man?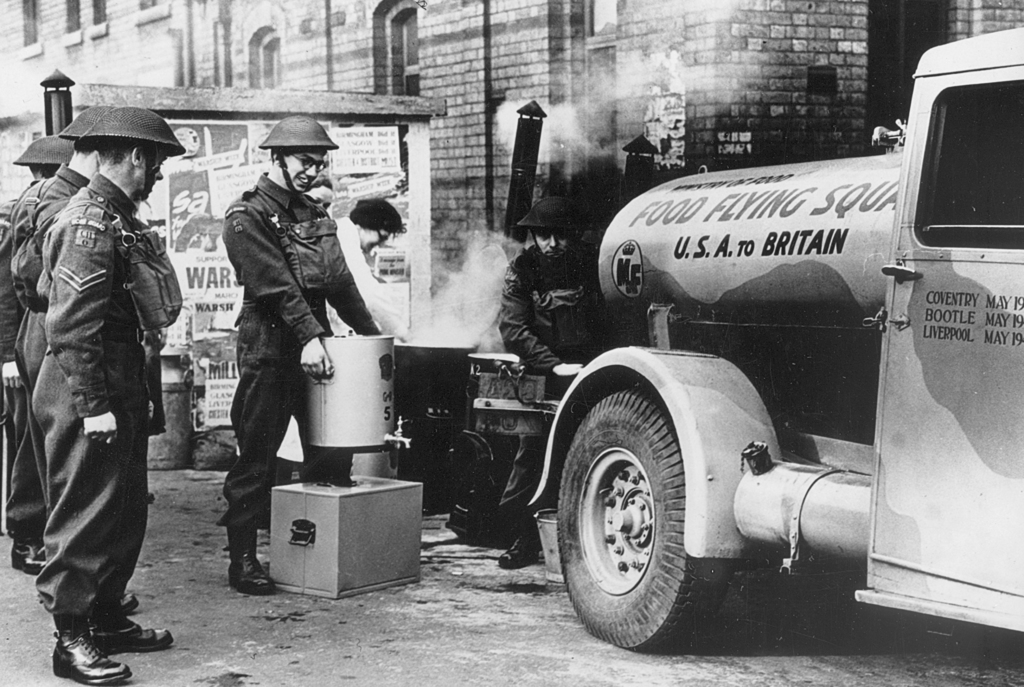
x1=15 y1=108 x2=150 y2=622
